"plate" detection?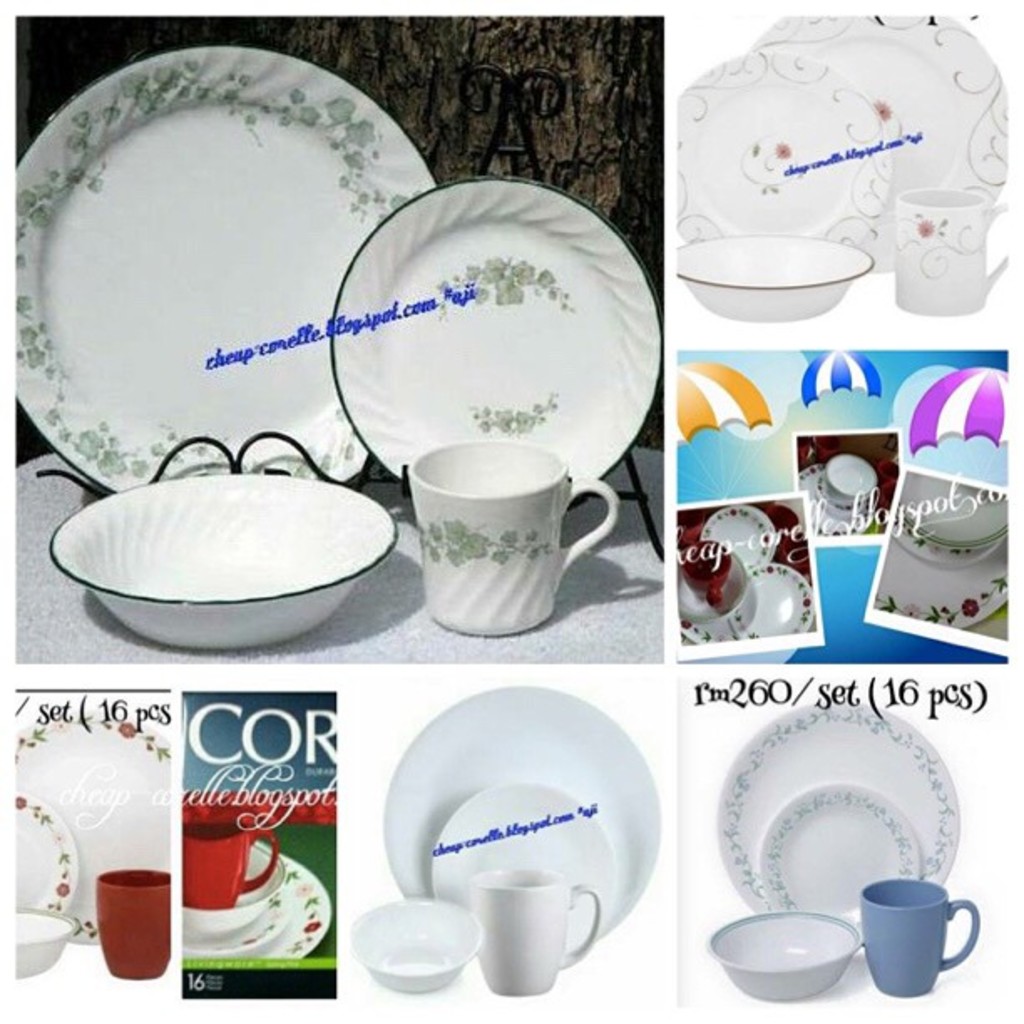
l=7, t=780, r=77, b=915
